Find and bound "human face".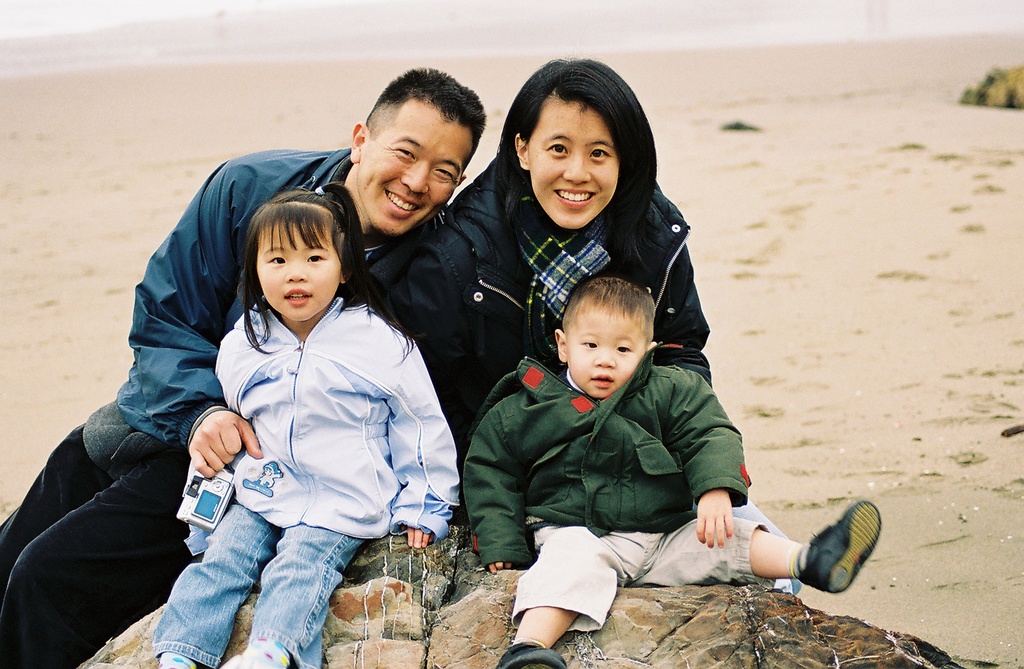
Bound: {"x1": 254, "y1": 222, "x2": 339, "y2": 322}.
